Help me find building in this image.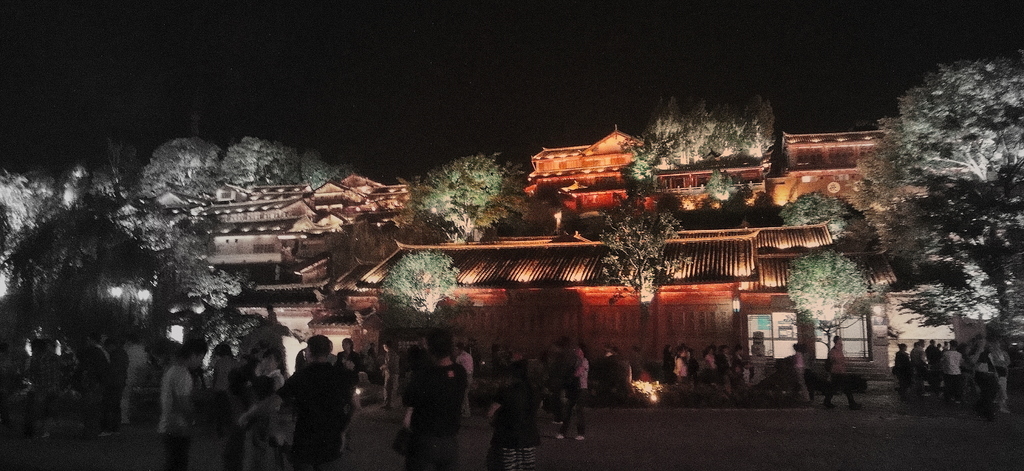
Found it: crop(515, 125, 661, 213).
